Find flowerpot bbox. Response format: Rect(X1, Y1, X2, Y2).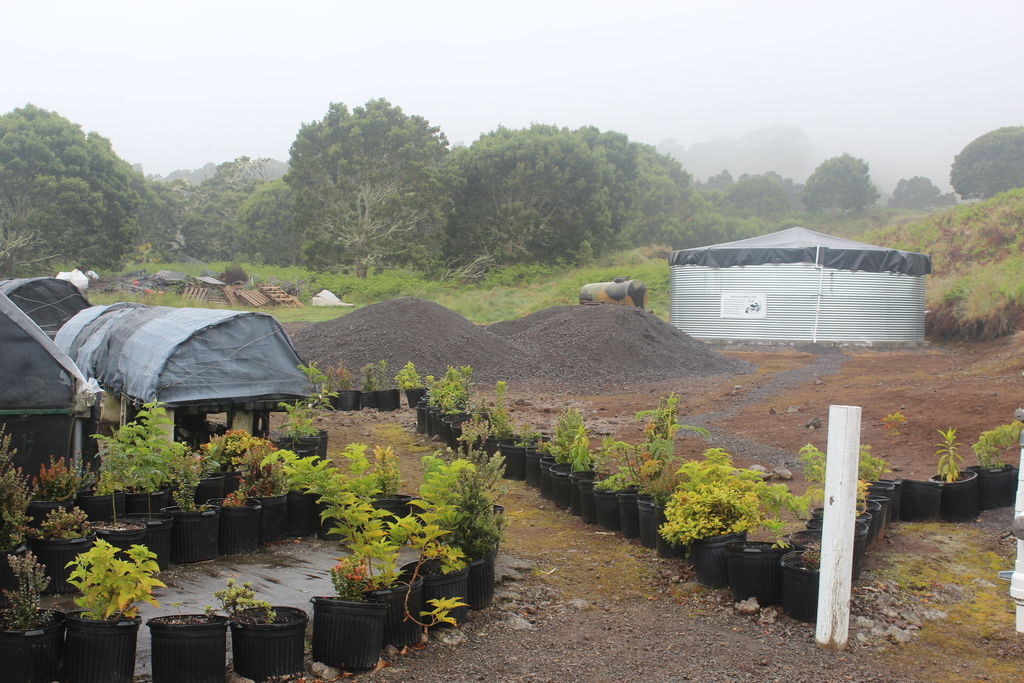
Rect(404, 385, 431, 410).
